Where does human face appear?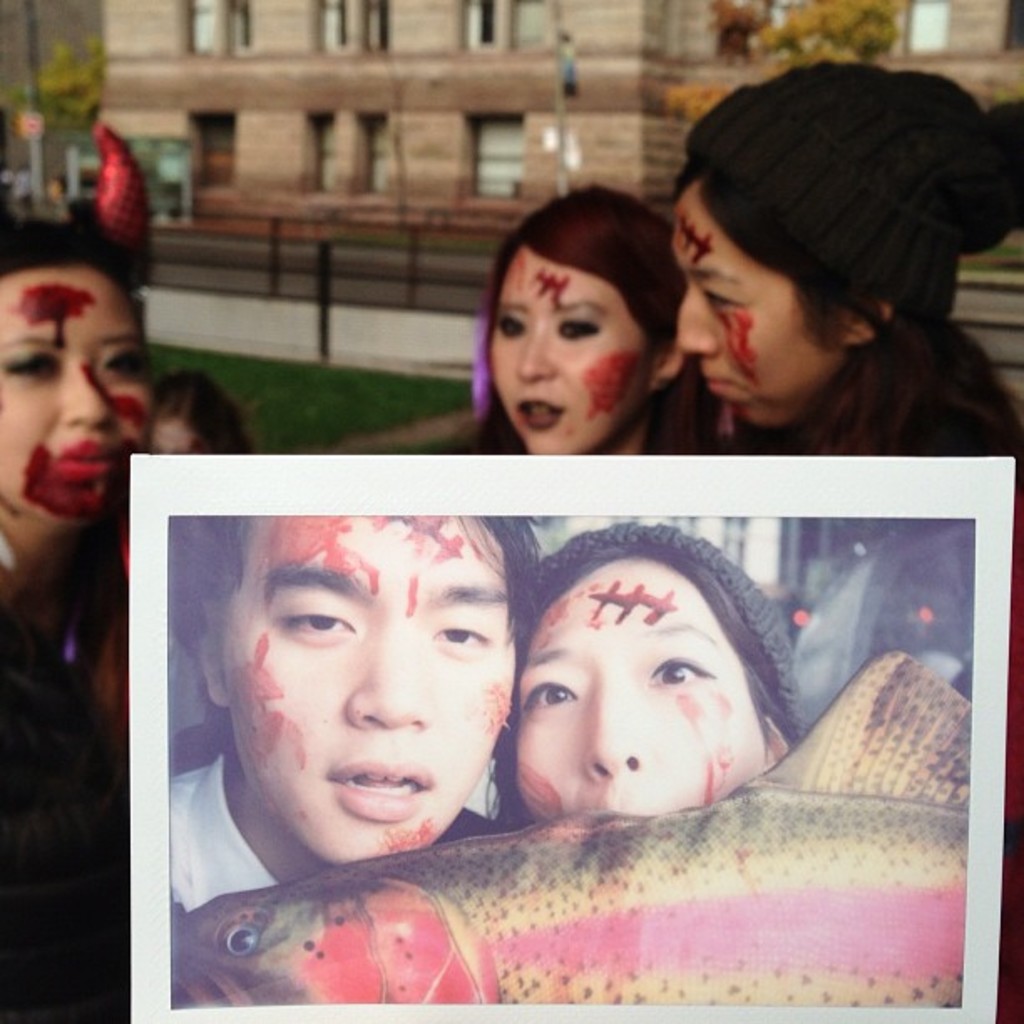
Appears at (674, 176, 860, 427).
